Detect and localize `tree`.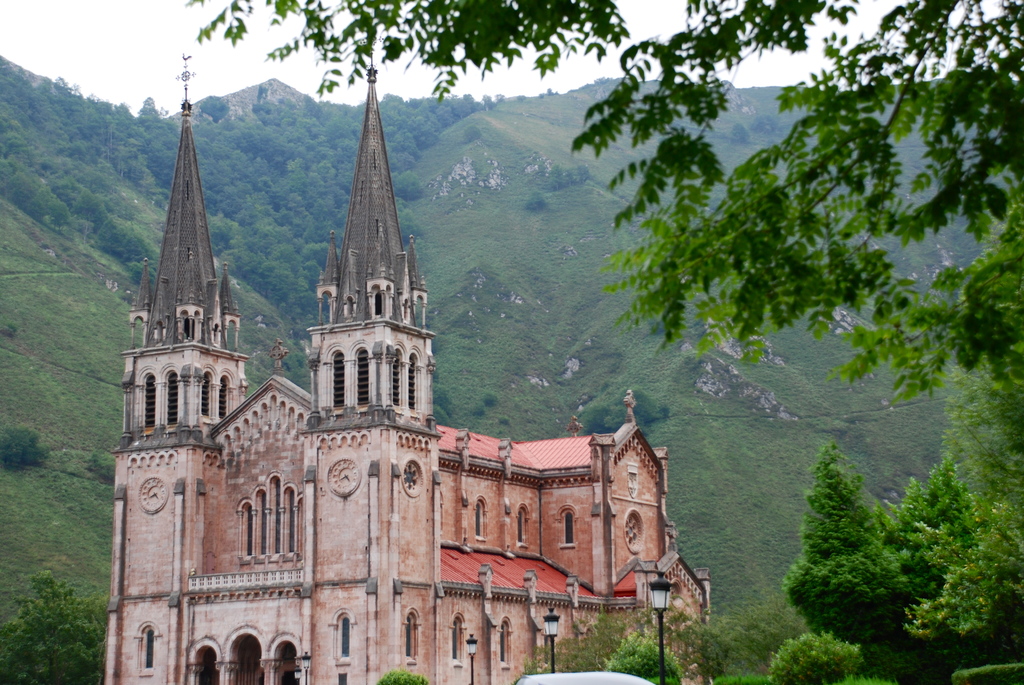
Localized at 433, 375, 452, 411.
